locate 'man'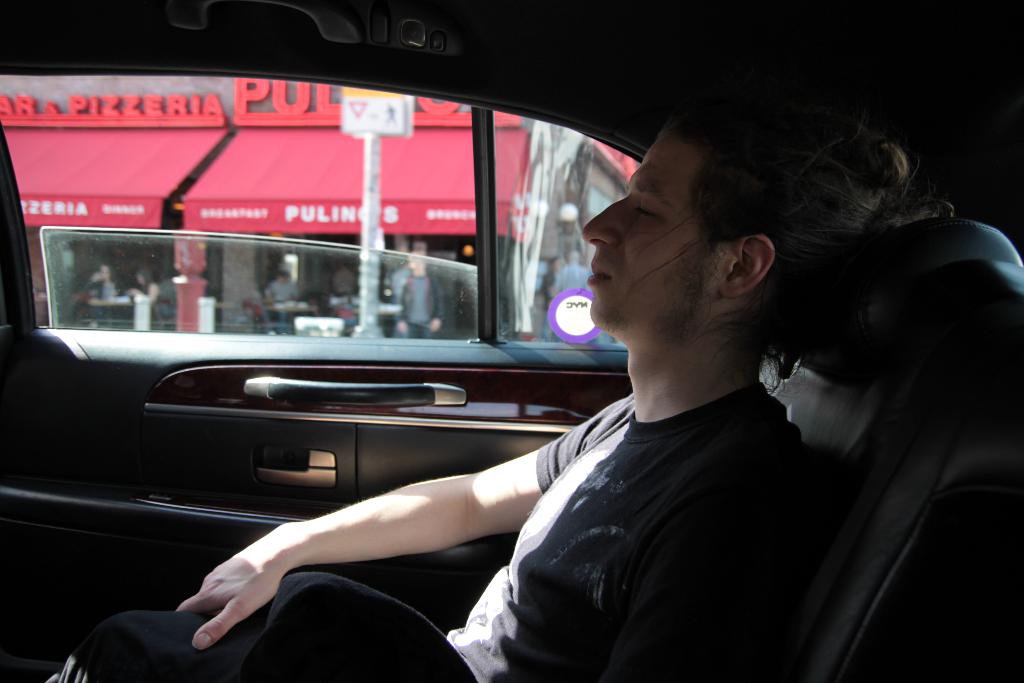
box=[559, 249, 591, 292]
